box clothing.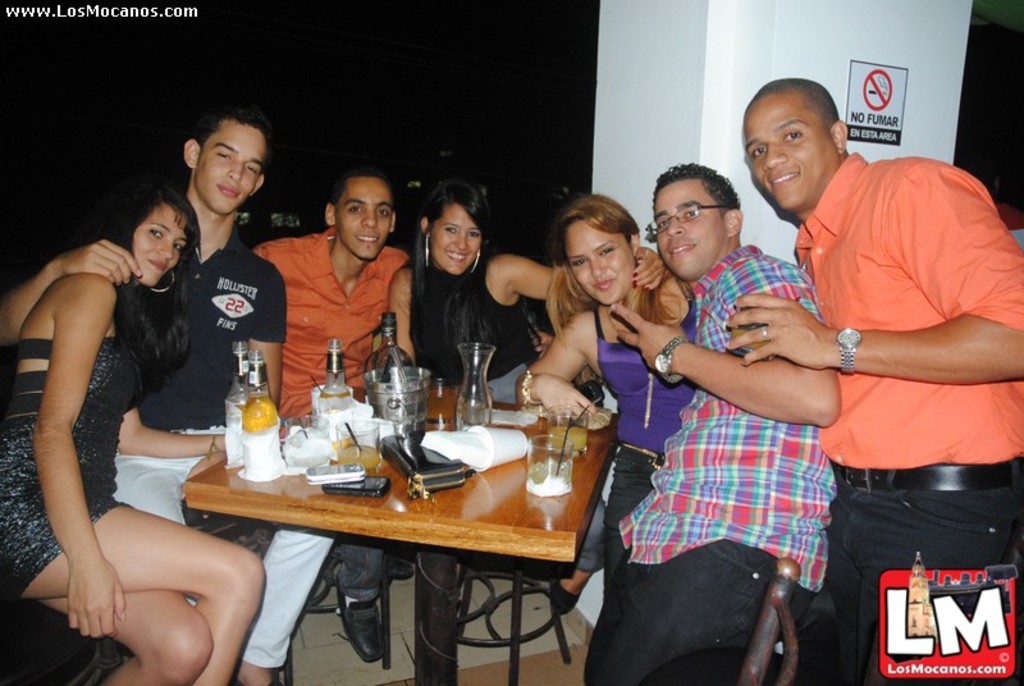
(x1=406, y1=244, x2=545, y2=397).
